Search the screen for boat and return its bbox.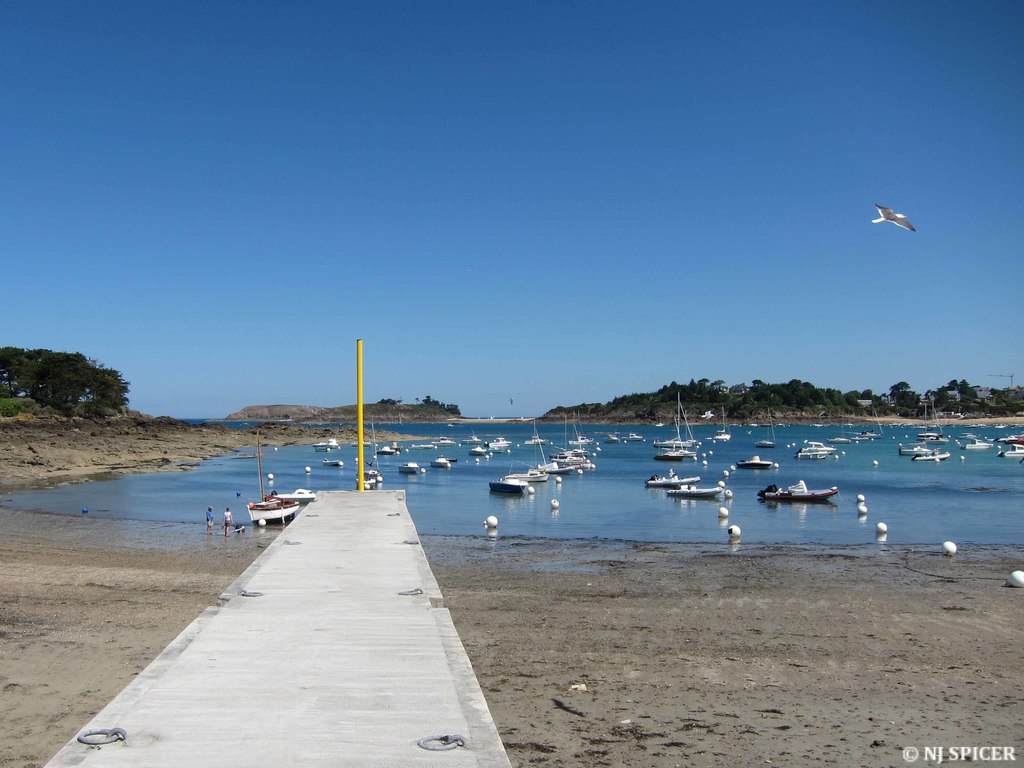
Found: l=650, t=388, r=698, b=445.
